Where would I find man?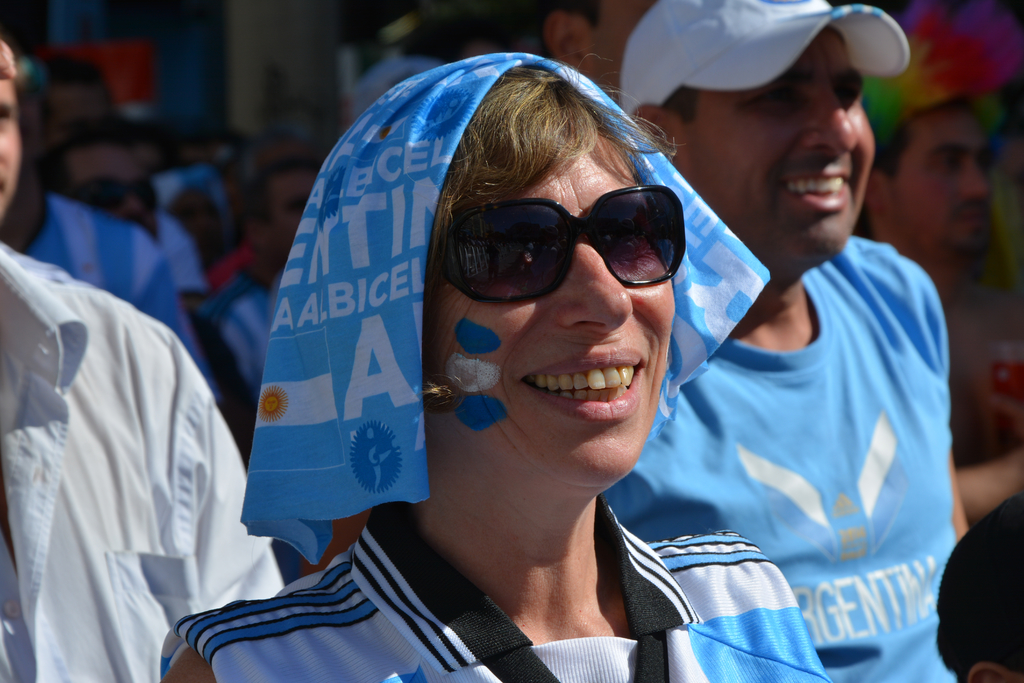
At l=48, t=129, r=165, b=249.
